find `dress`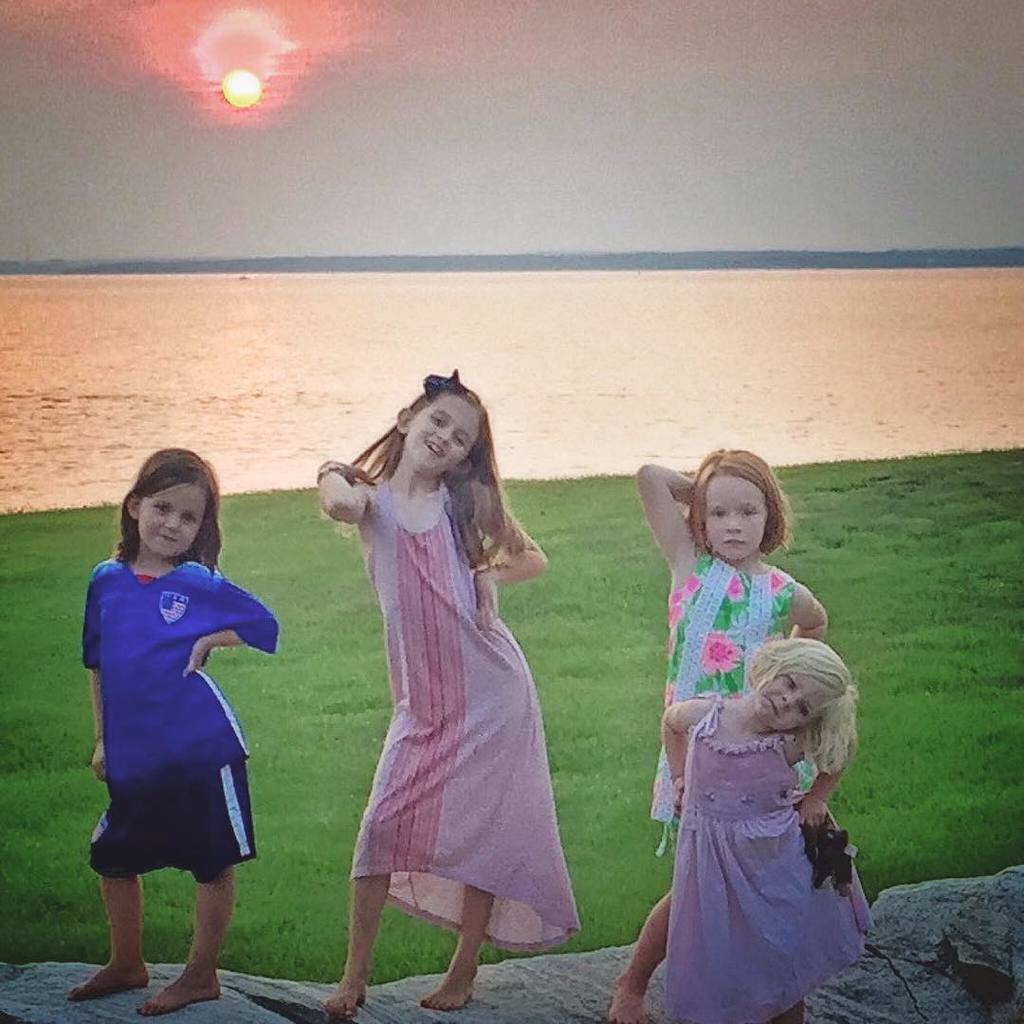
select_region(351, 482, 586, 950)
